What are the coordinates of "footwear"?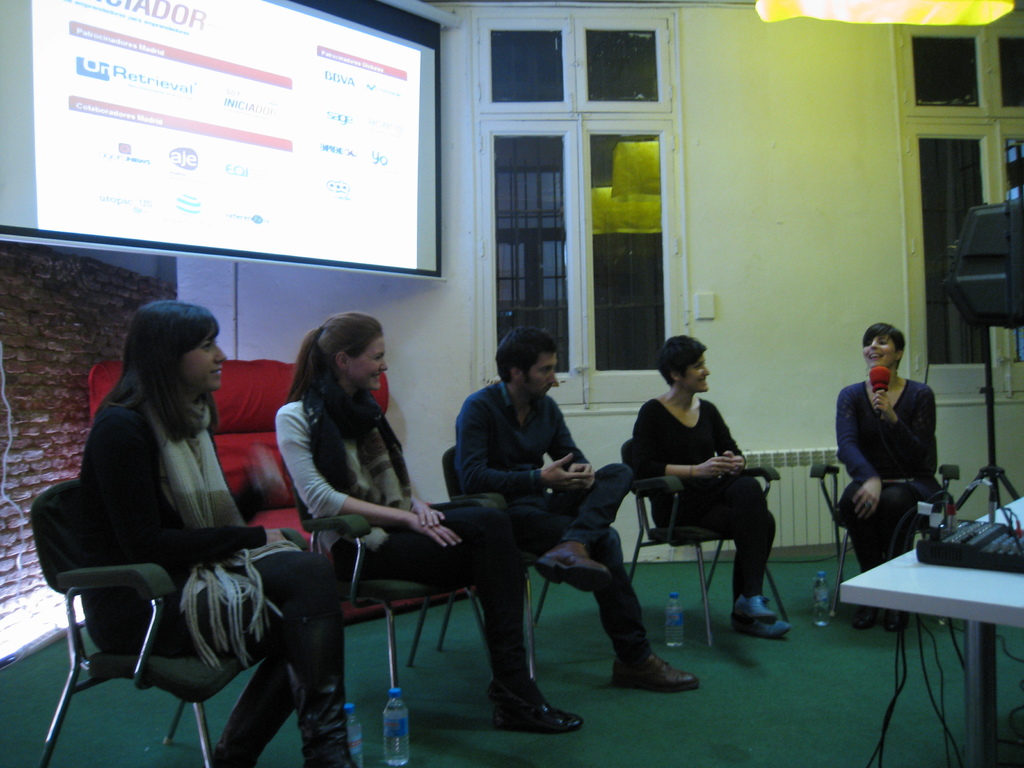
473/663/579/739.
